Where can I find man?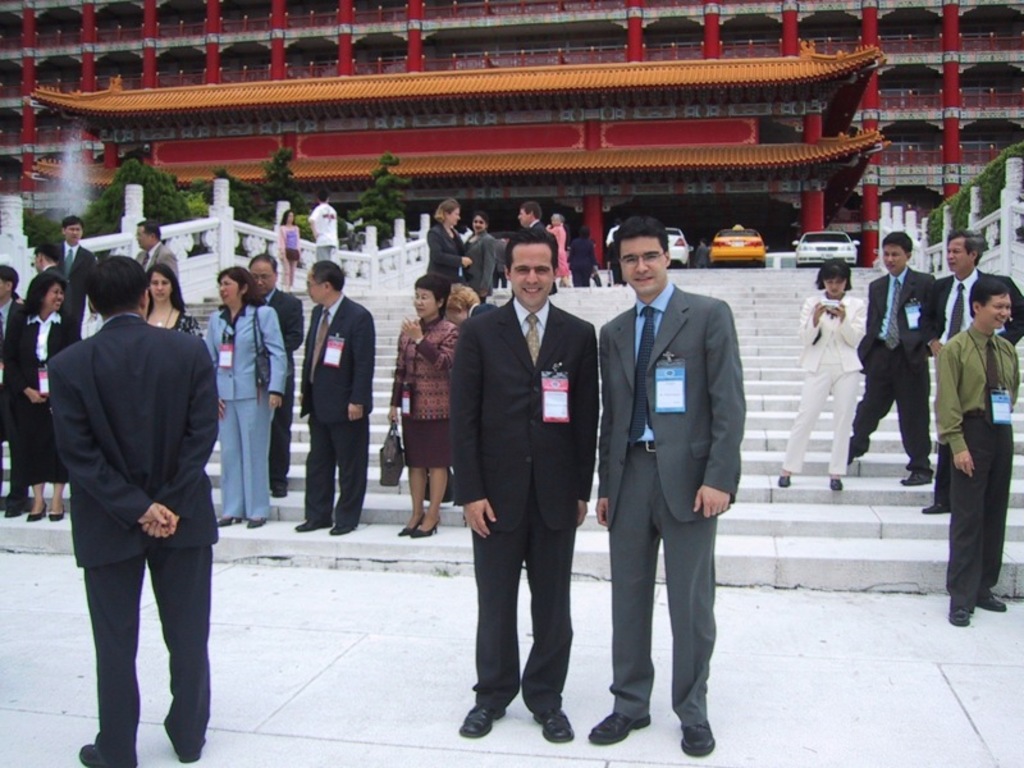
You can find it at <bbox>294, 257, 374, 536</bbox>.
